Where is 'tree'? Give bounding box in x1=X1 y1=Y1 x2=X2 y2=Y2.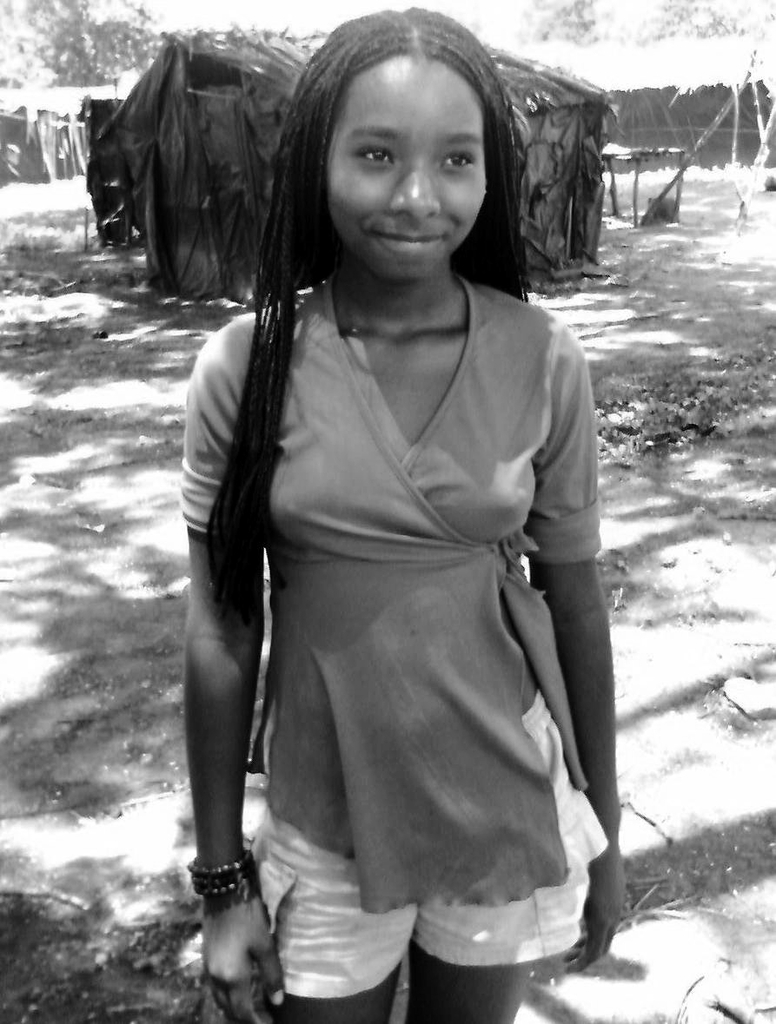
x1=0 y1=0 x2=172 y2=86.
